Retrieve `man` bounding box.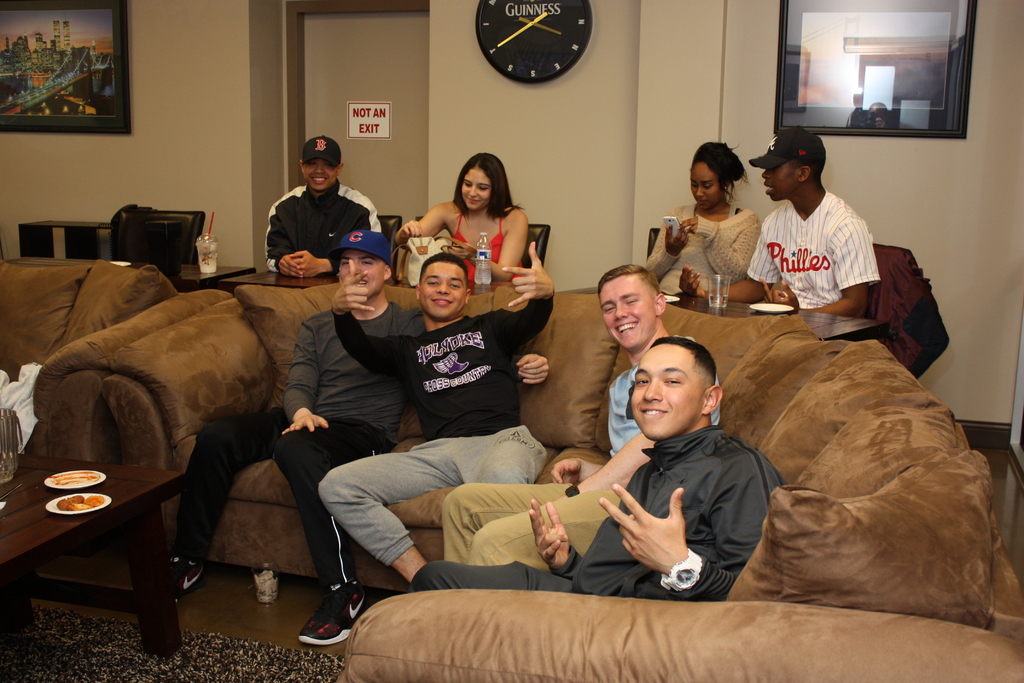
Bounding box: [x1=406, y1=335, x2=789, y2=604].
